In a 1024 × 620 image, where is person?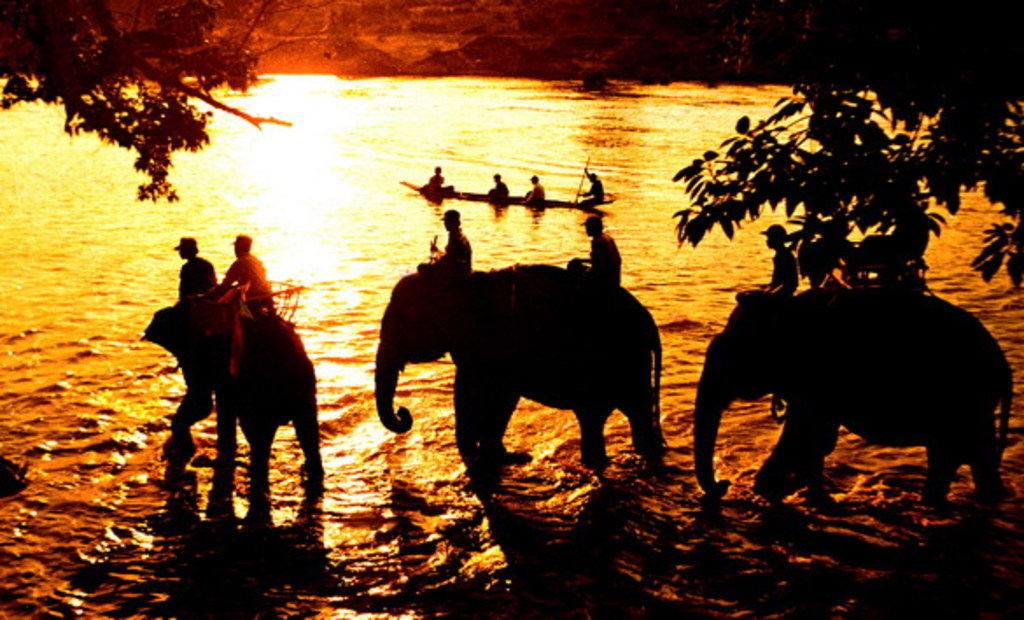
[572, 166, 607, 212].
